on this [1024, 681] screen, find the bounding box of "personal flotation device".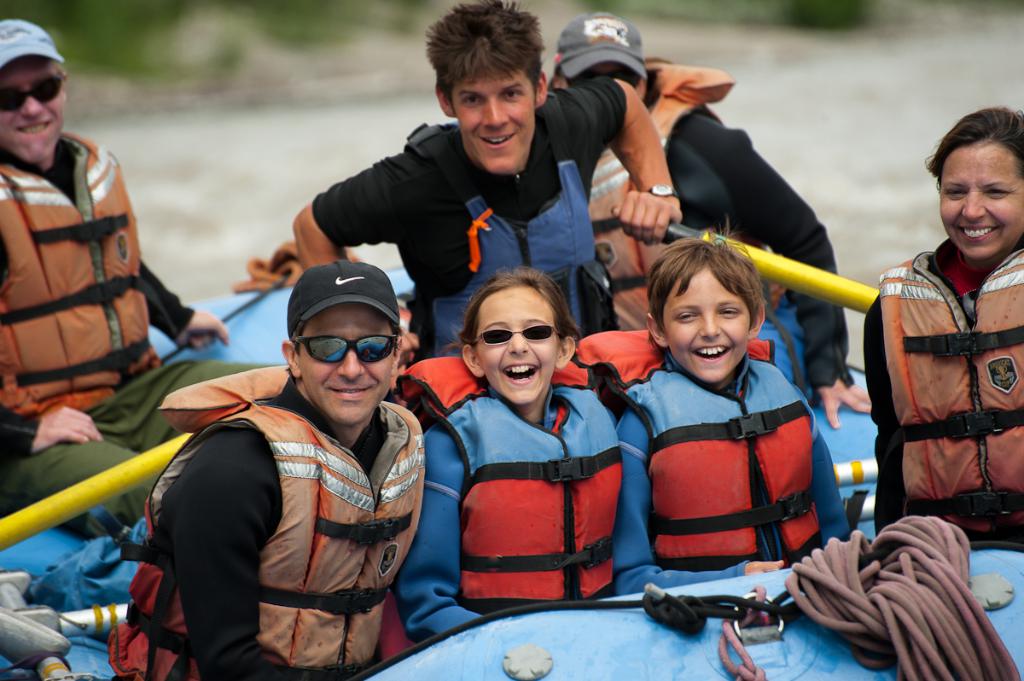
Bounding box: [x1=102, y1=360, x2=427, y2=680].
